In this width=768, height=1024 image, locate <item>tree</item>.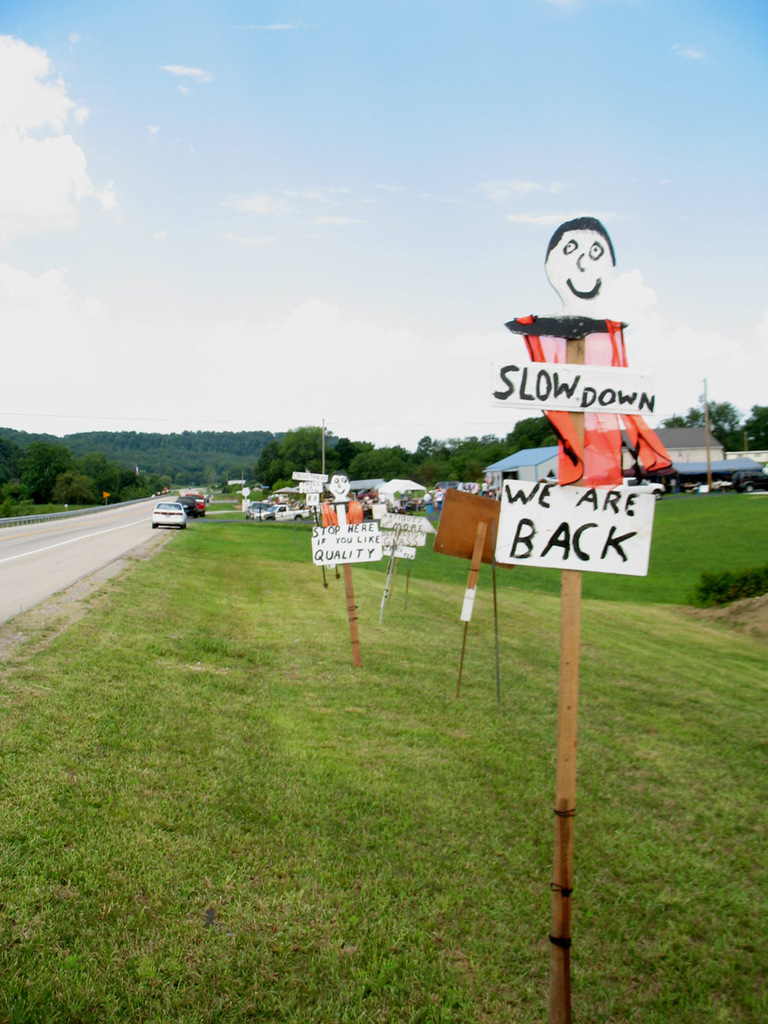
Bounding box: (421, 422, 485, 496).
